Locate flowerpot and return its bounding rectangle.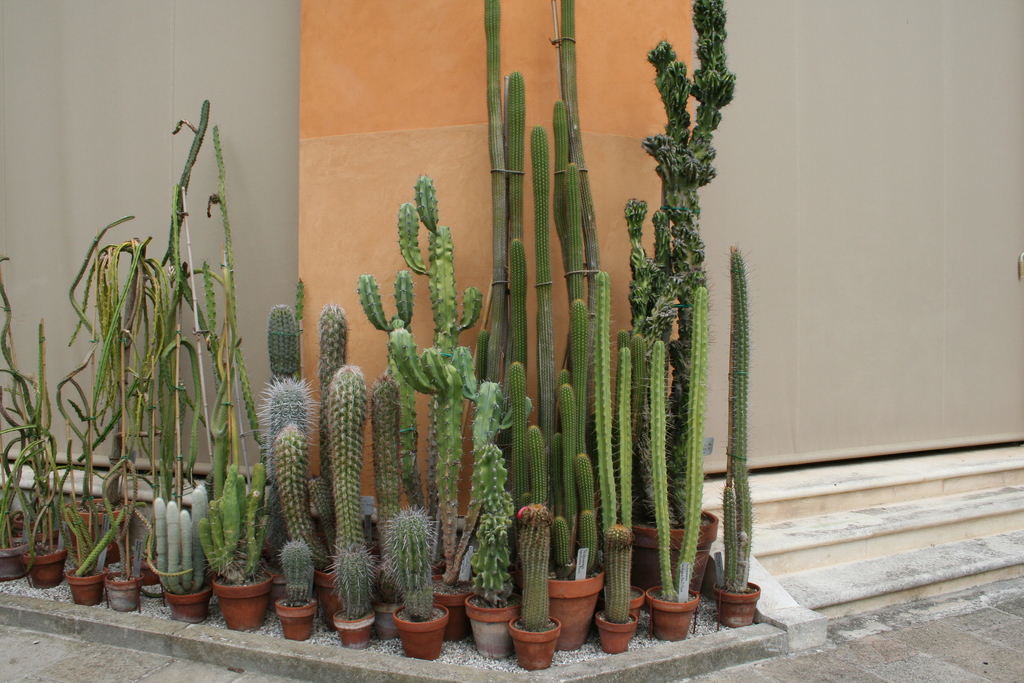
Rect(275, 586, 316, 638).
